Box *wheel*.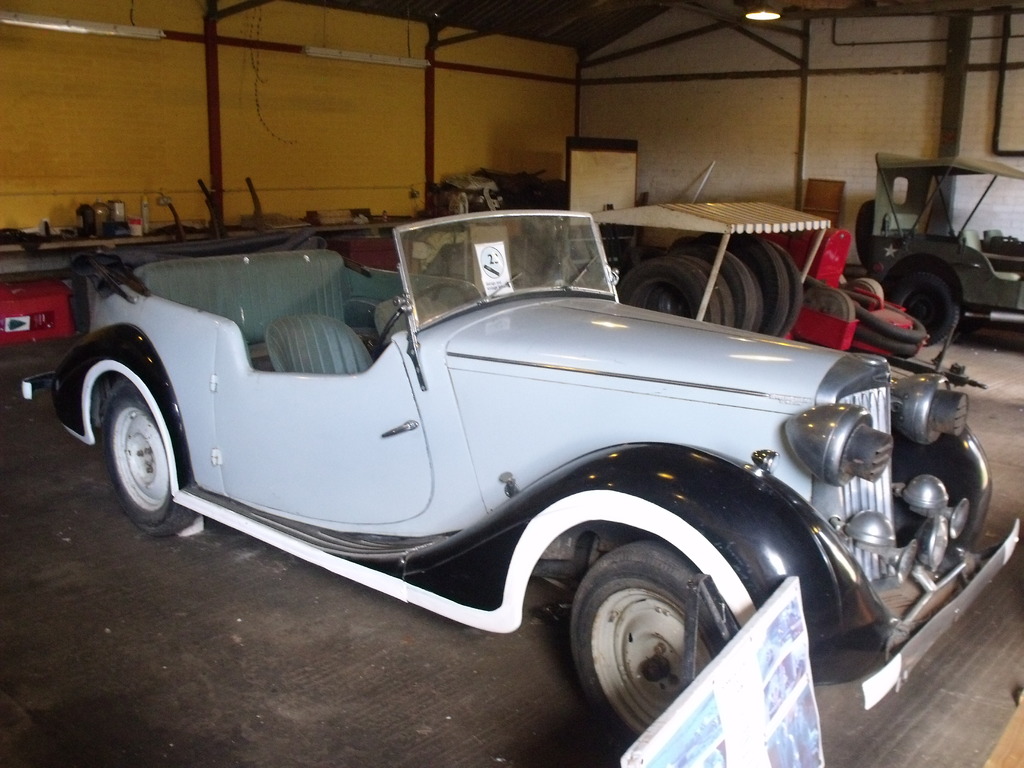
<bbox>557, 541, 735, 730</bbox>.
